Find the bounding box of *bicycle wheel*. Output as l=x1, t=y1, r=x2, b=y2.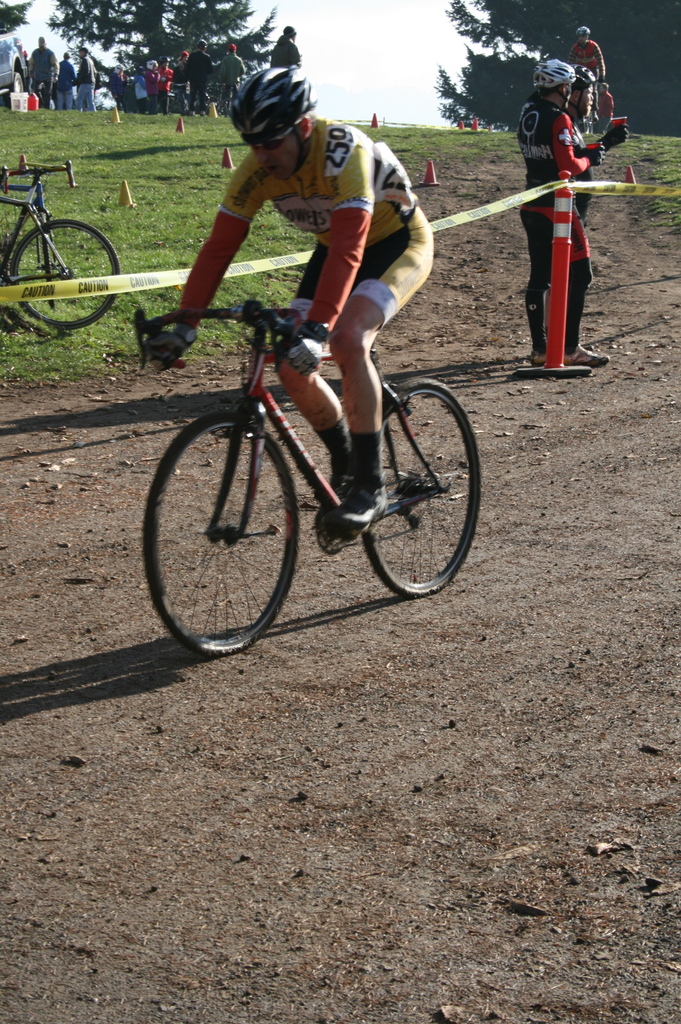
l=11, t=221, r=116, b=332.
